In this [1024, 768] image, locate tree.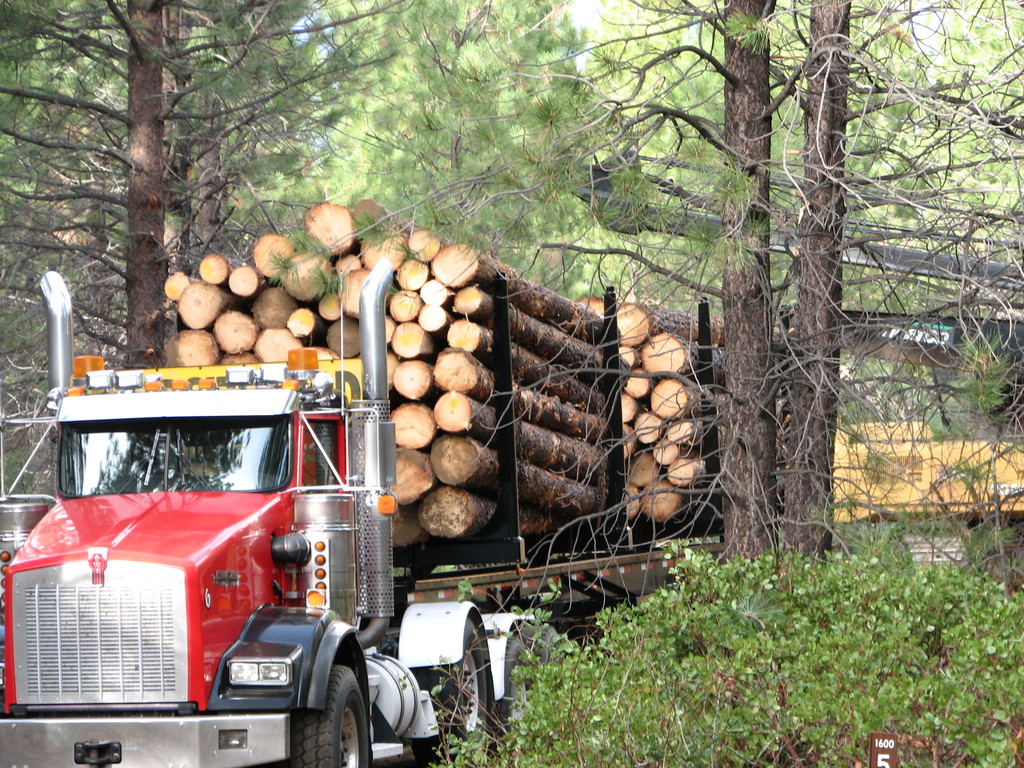
Bounding box: [339, 0, 642, 312].
